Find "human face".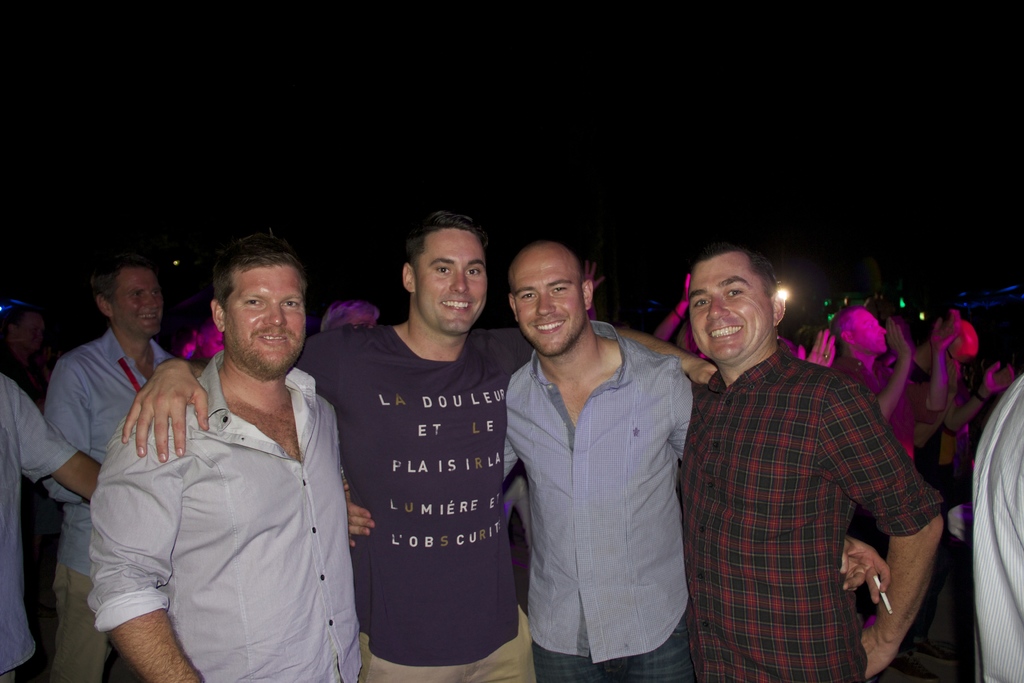
left=113, top=268, right=163, bottom=338.
